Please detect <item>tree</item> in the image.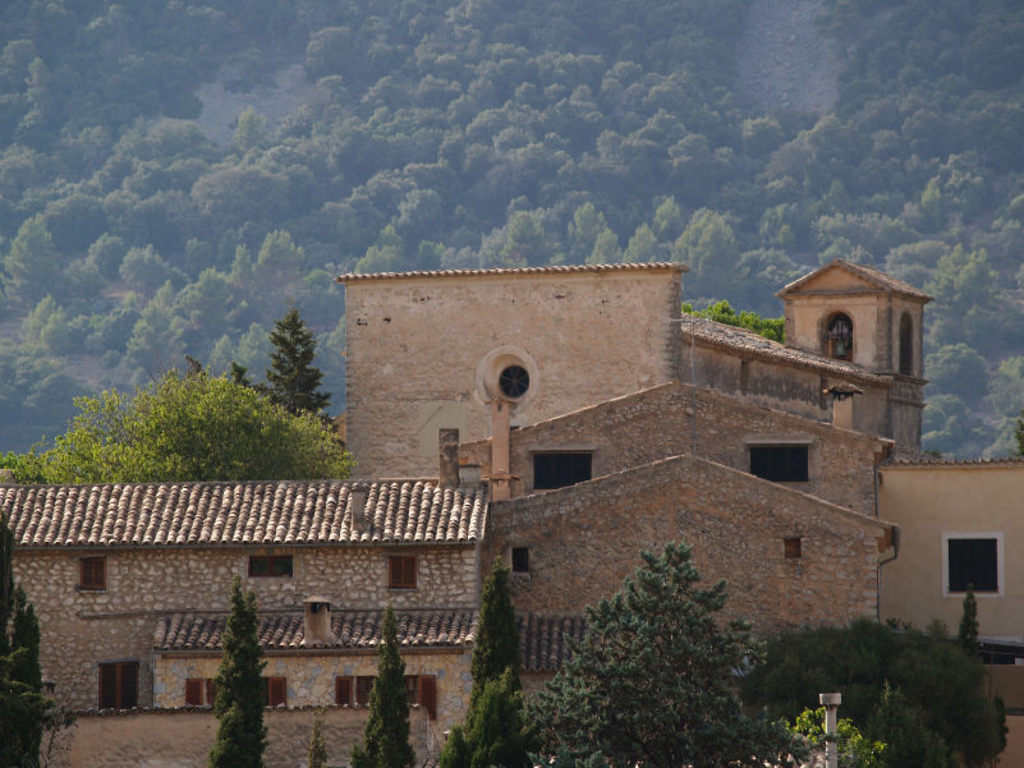
BBox(206, 576, 275, 767).
